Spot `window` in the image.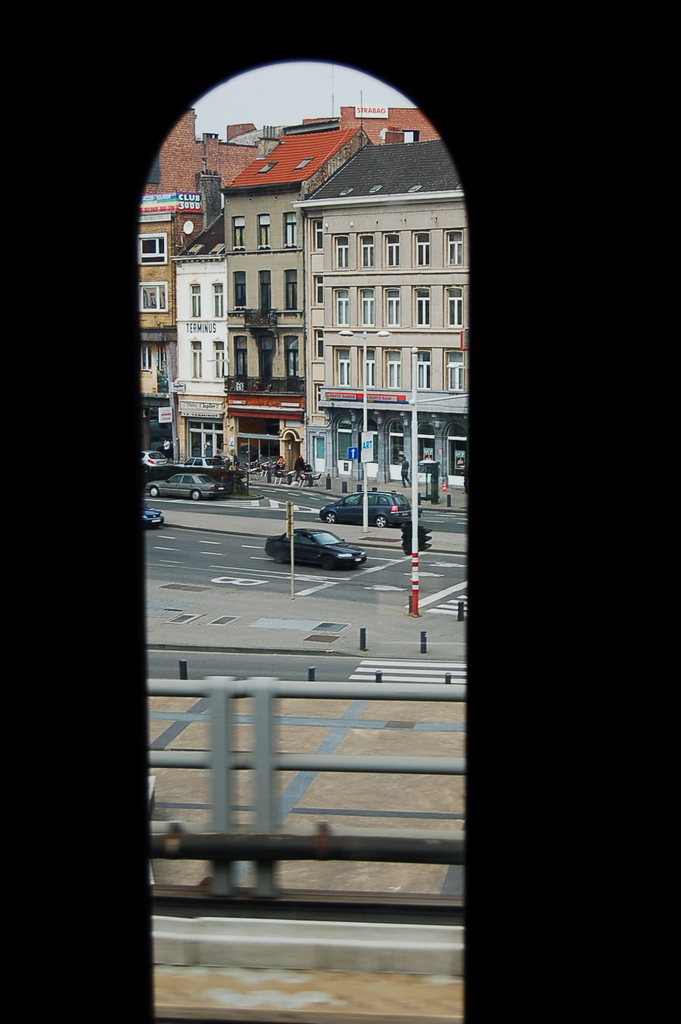
`window` found at 257 338 273 379.
